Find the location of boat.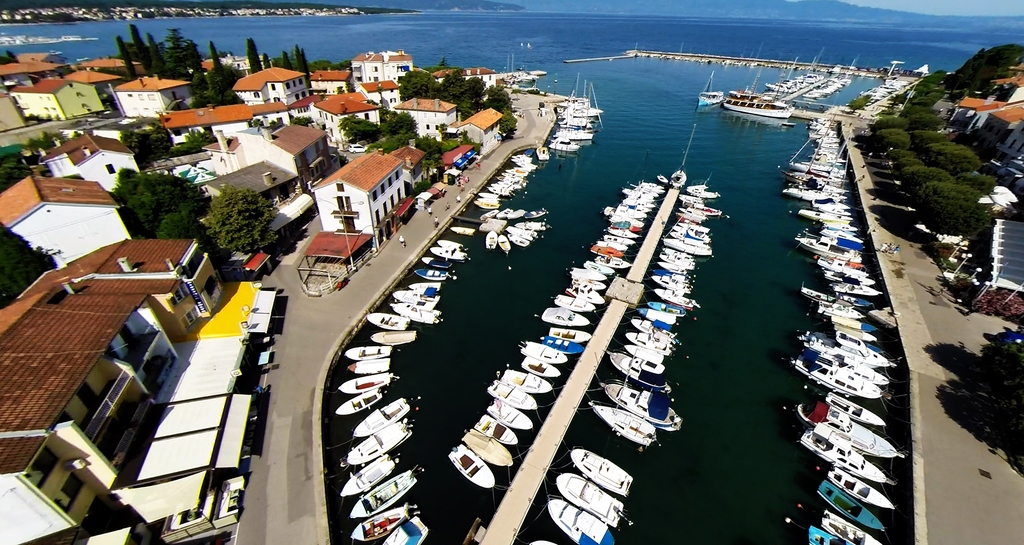
Location: crop(520, 344, 566, 363).
